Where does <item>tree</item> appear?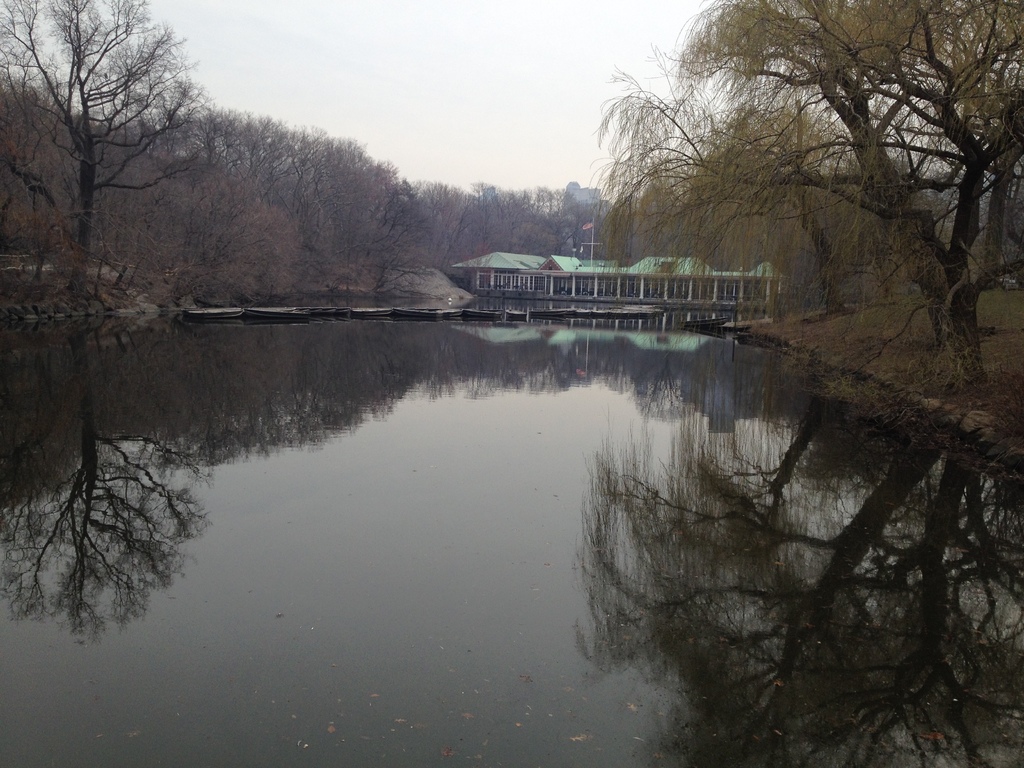
Appears at [330, 123, 413, 303].
